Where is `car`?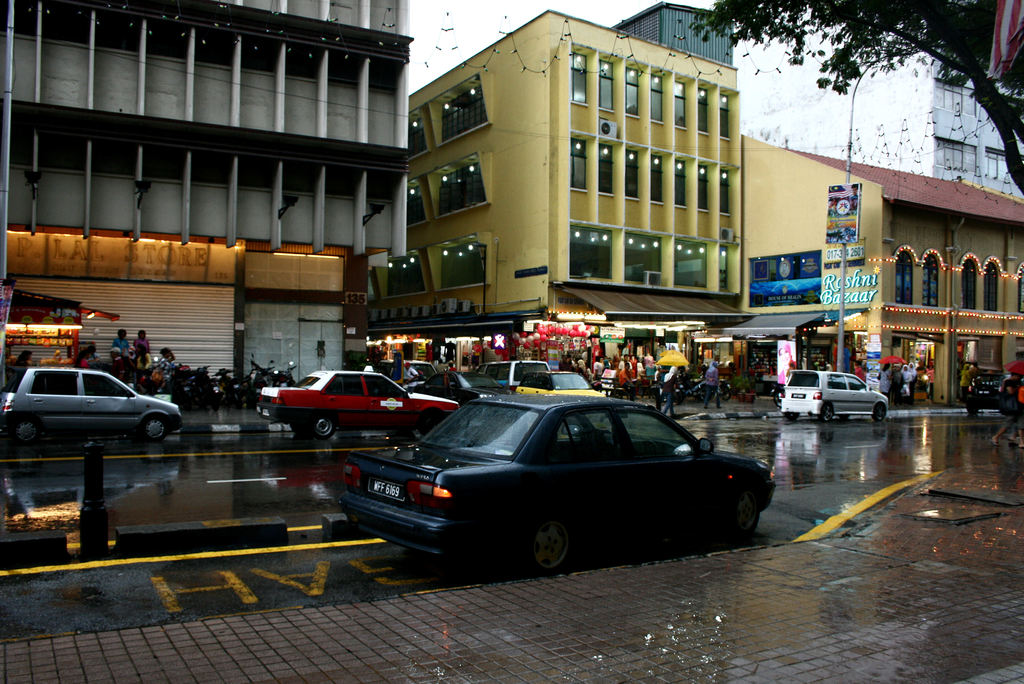
476 361 552 393.
